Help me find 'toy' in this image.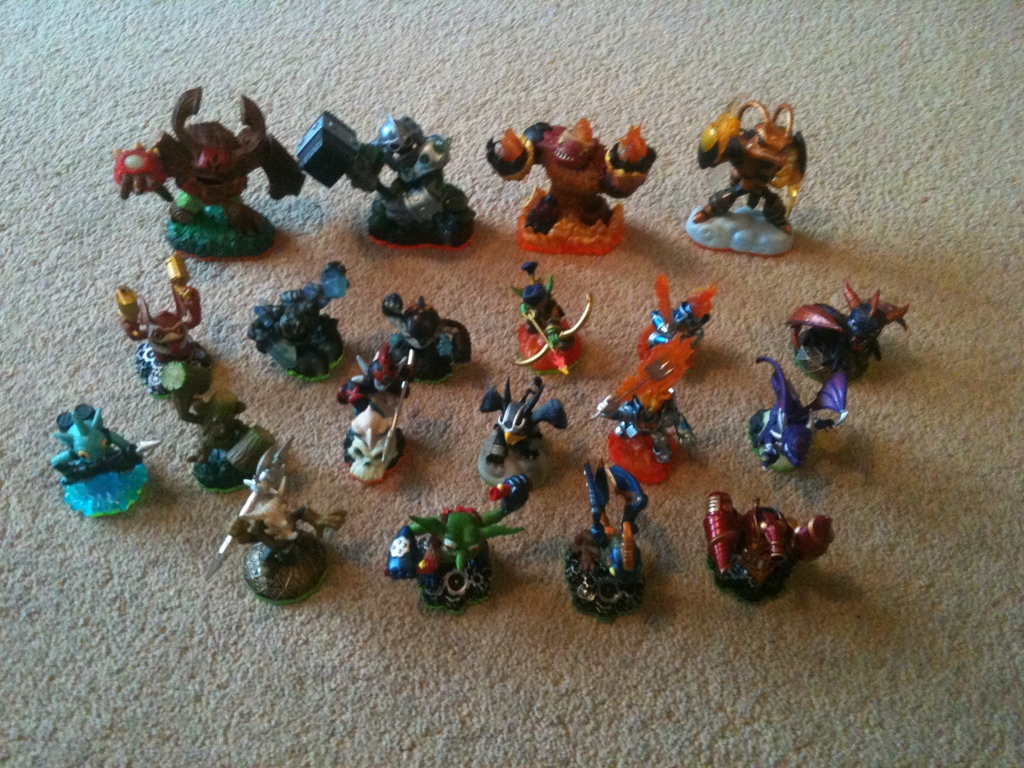
Found it: {"left": 334, "top": 341, "right": 413, "bottom": 483}.
